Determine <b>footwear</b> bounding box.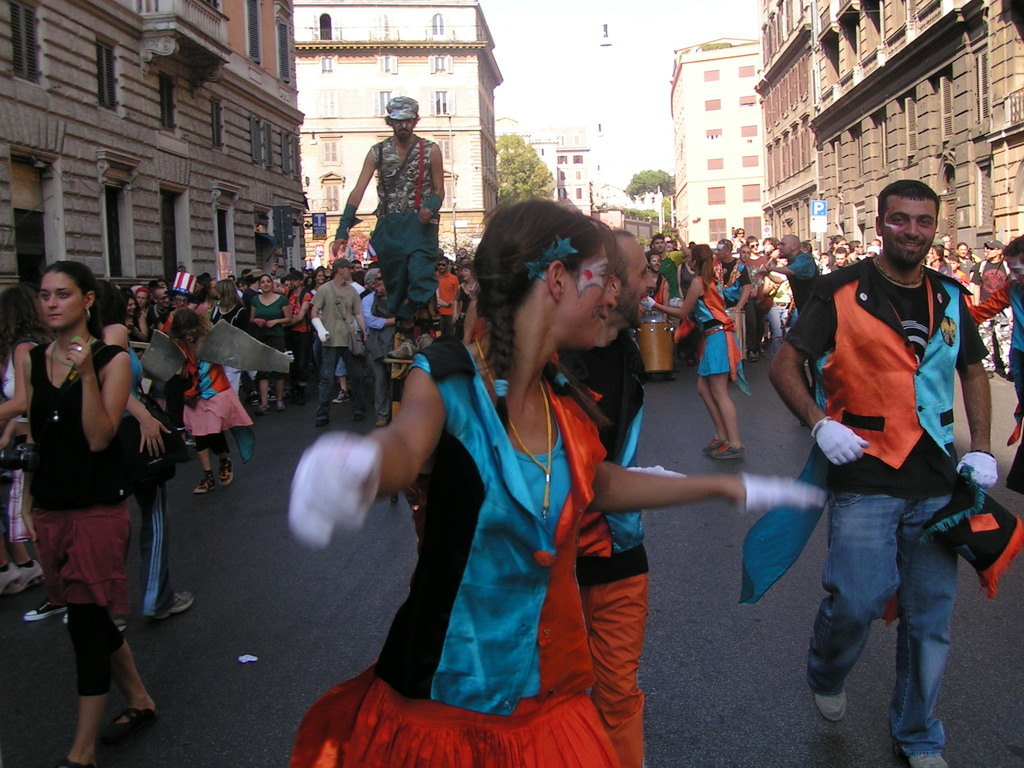
Determined: l=329, t=385, r=345, b=404.
